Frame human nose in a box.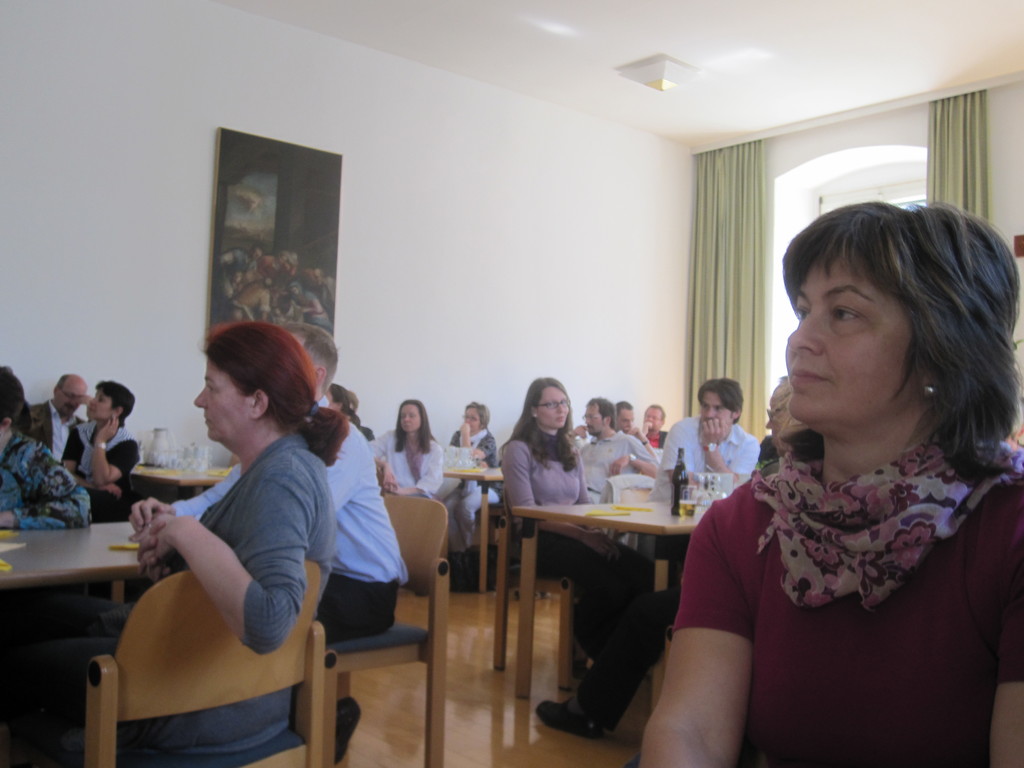
(193,387,207,409).
